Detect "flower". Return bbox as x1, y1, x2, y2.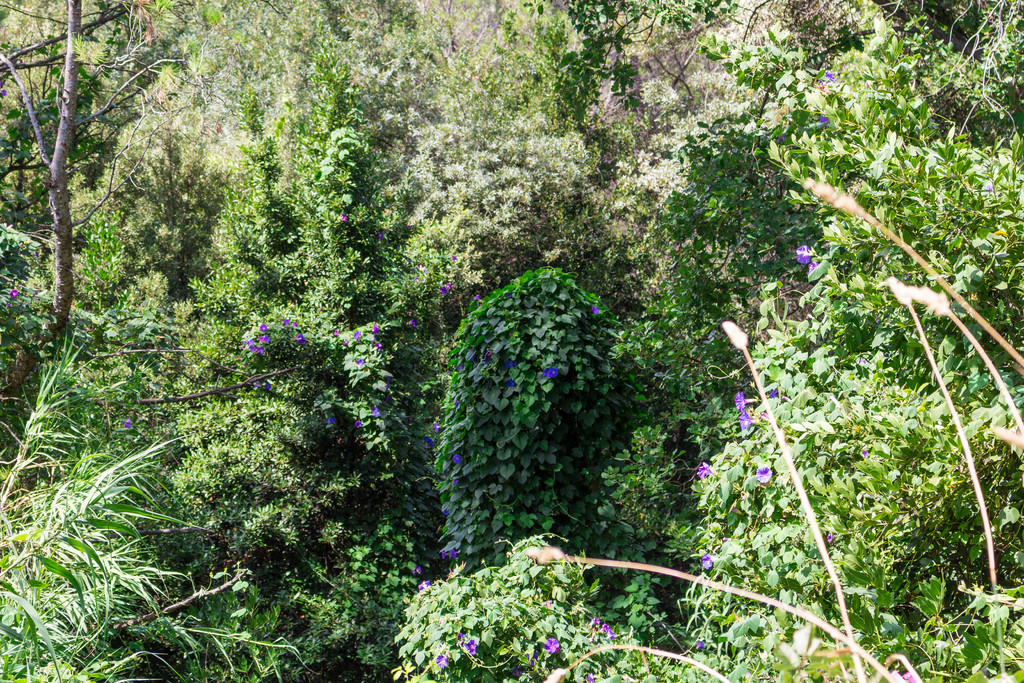
292, 334, 306, 343.
